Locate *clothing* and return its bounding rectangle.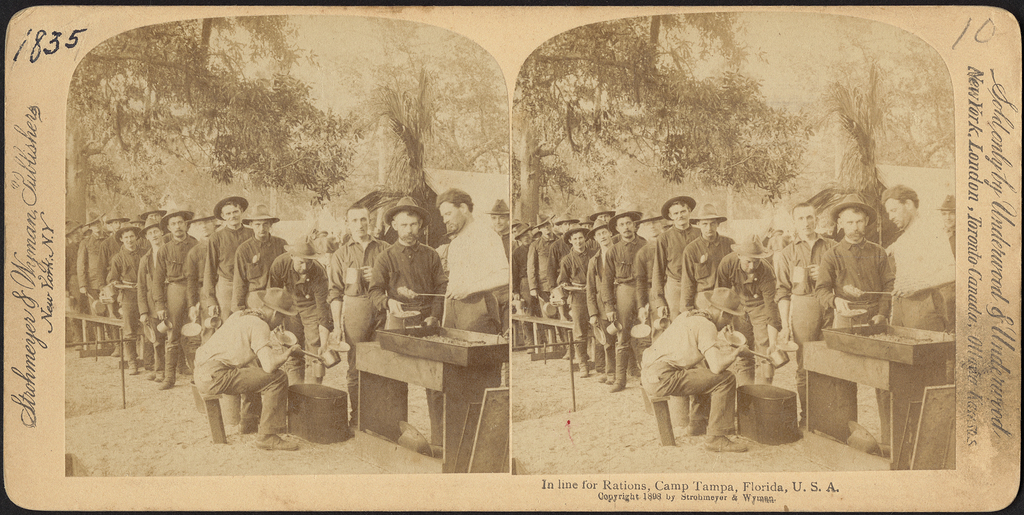
(left=602, top=229, right=648, bottom=380).
